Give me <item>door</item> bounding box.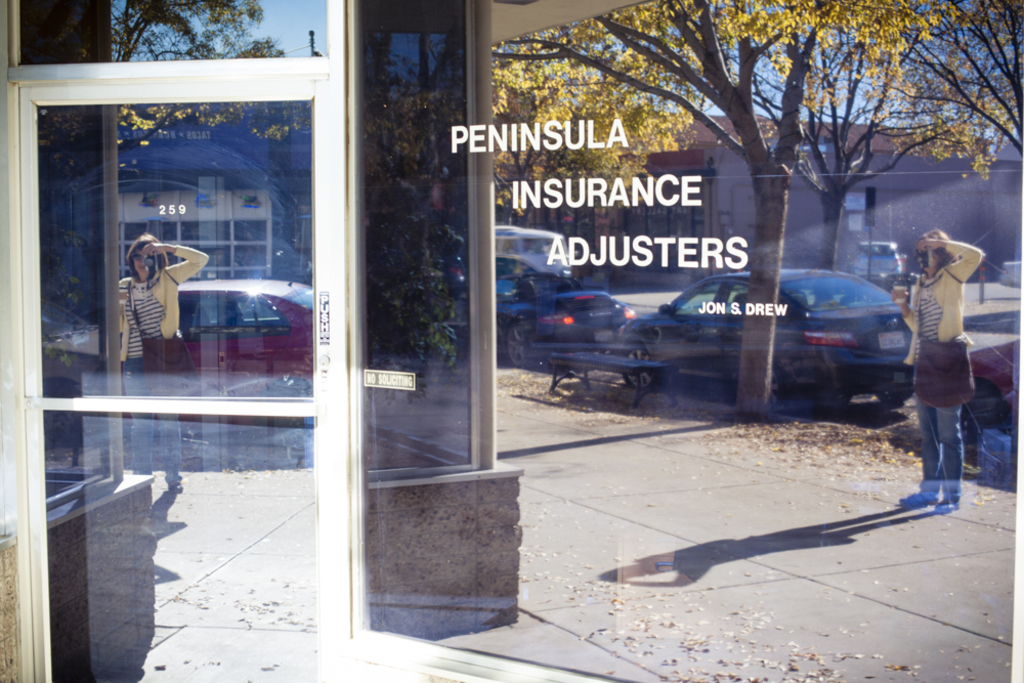
pyautogui.locateOnScreen(710, 293, 783, 385).
